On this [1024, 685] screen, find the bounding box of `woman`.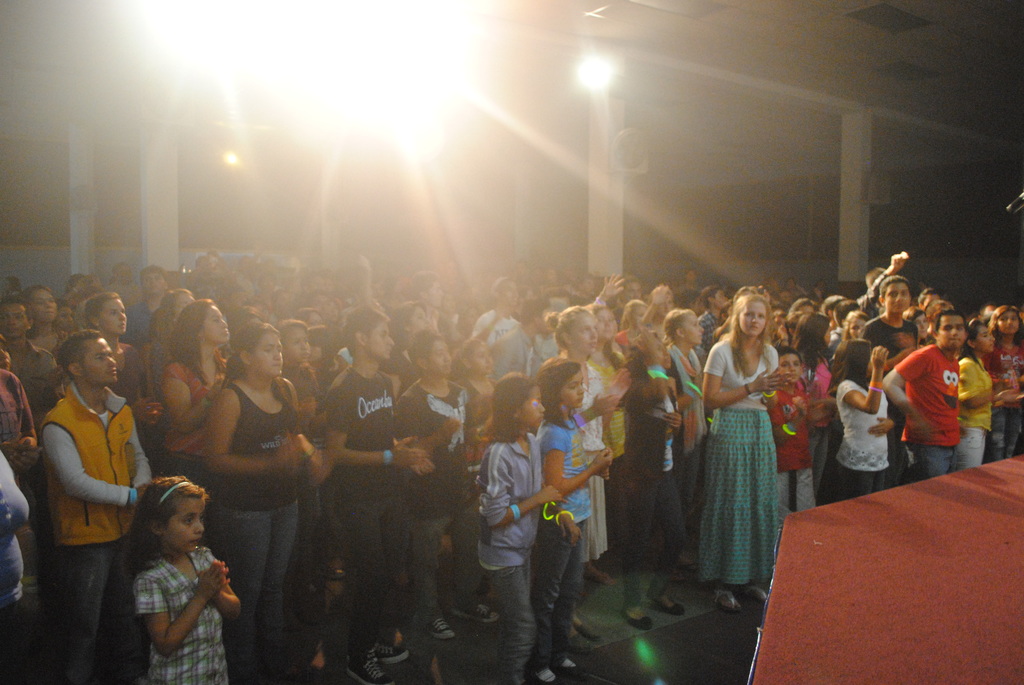
Bounding box: Rect(984, 307, 1023, 461).
